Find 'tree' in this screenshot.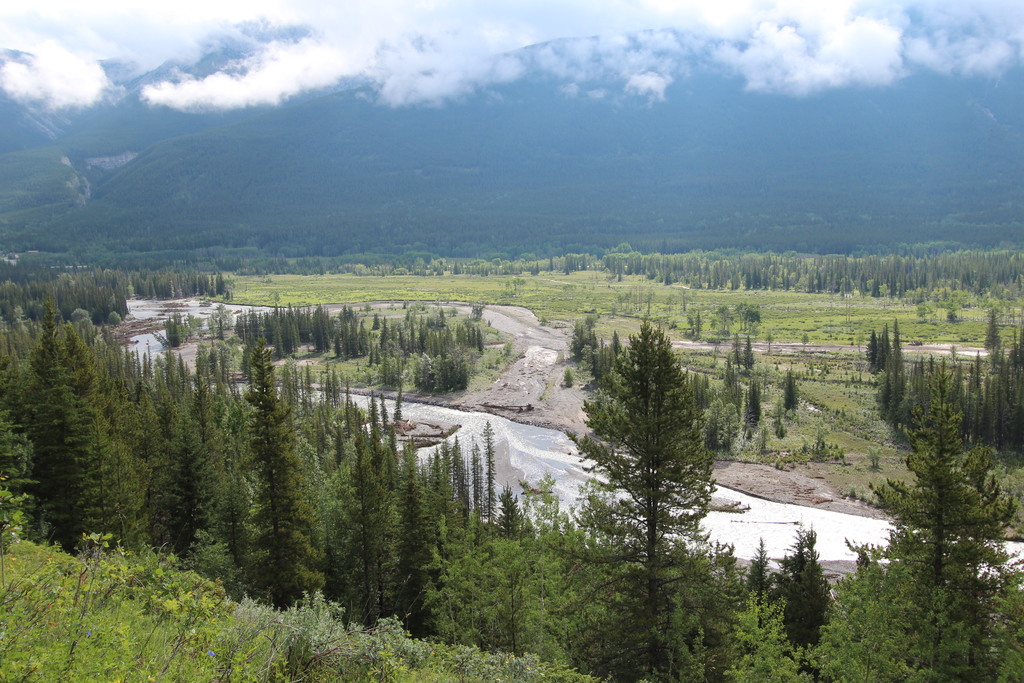
The bounding box for 'tree' is detection(887, 323, 908, 415).
